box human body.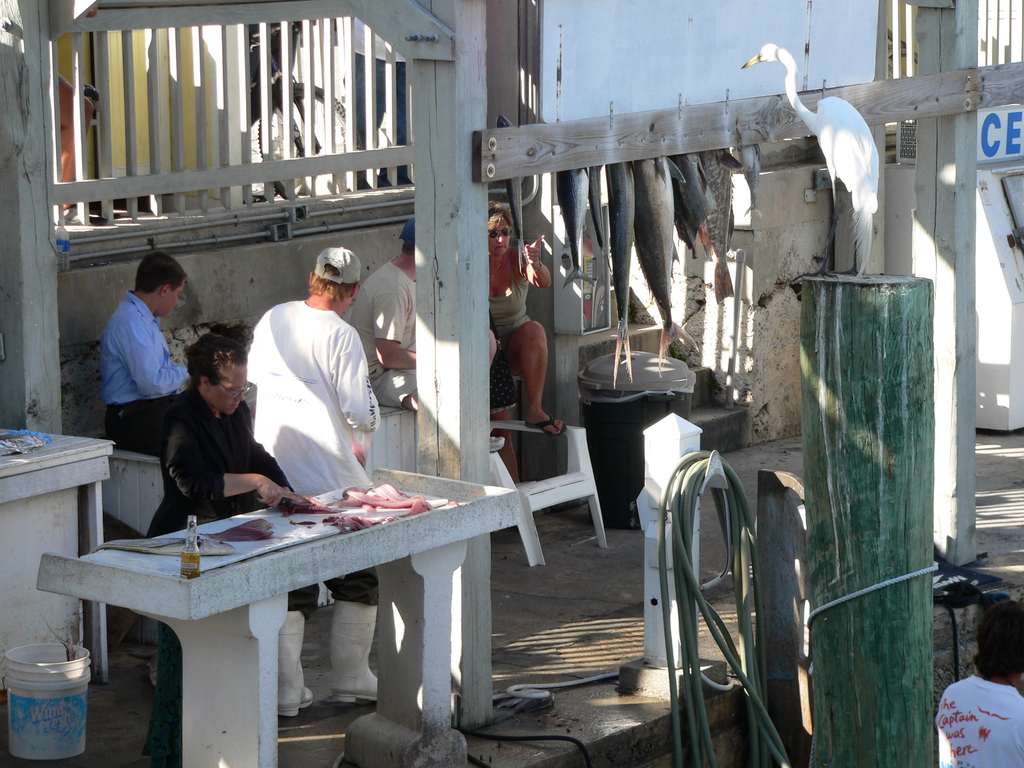
142,335,314,560.
